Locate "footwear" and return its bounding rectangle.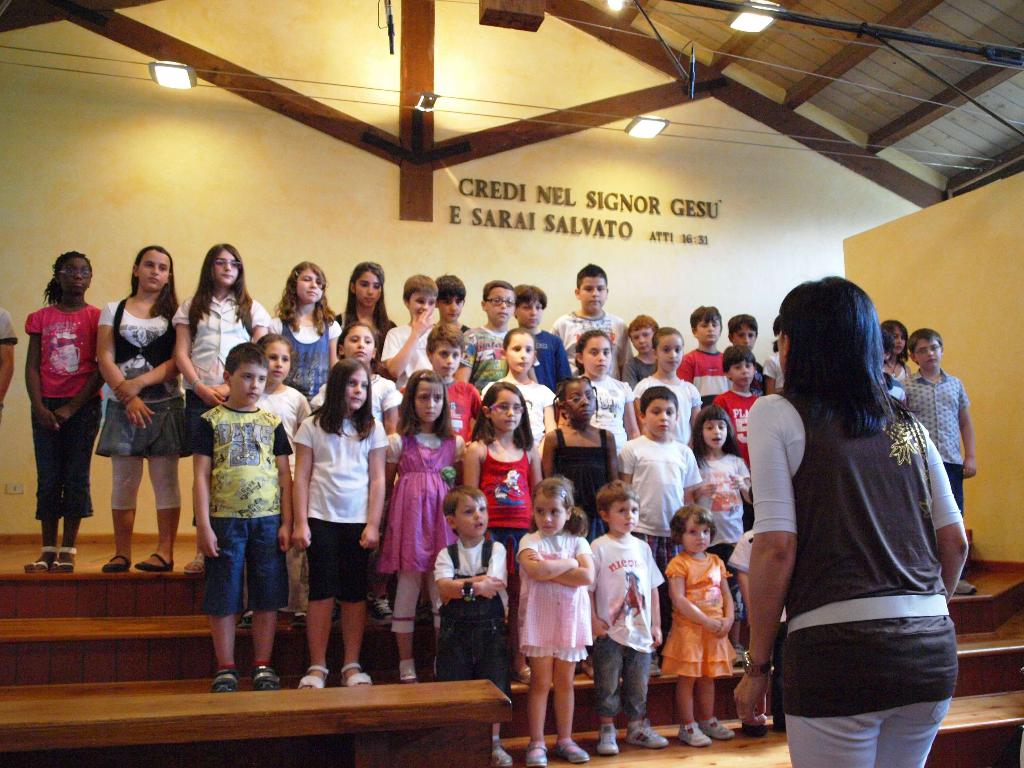
bbox=[25, 543, 57, 579].
